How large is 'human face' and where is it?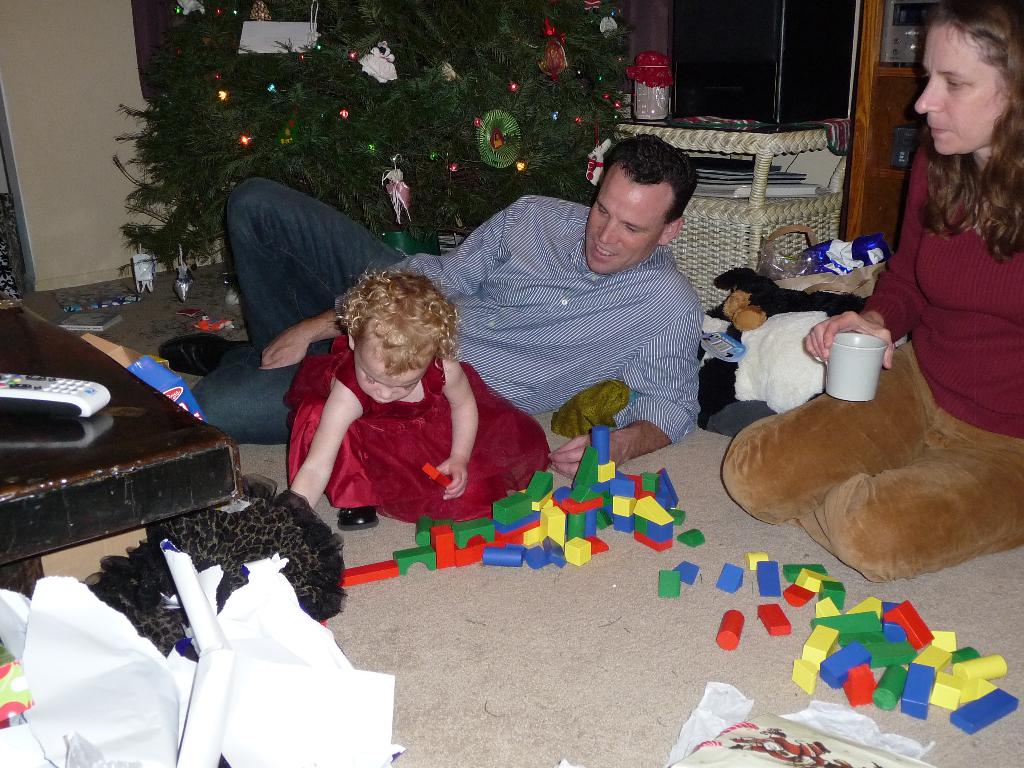
Bounding box: {"left": 585, "top": 168, "right": 666, "bottom": 280}.
